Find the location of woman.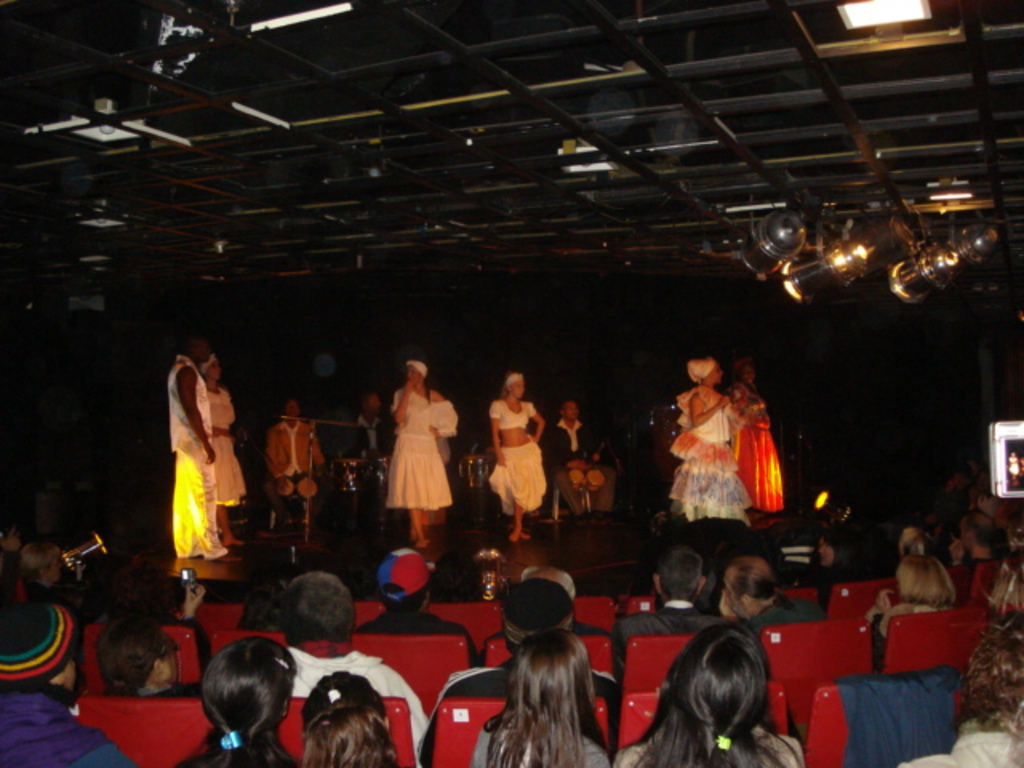
Location: <bbox>306, 670, 402, 766</bbox>.
